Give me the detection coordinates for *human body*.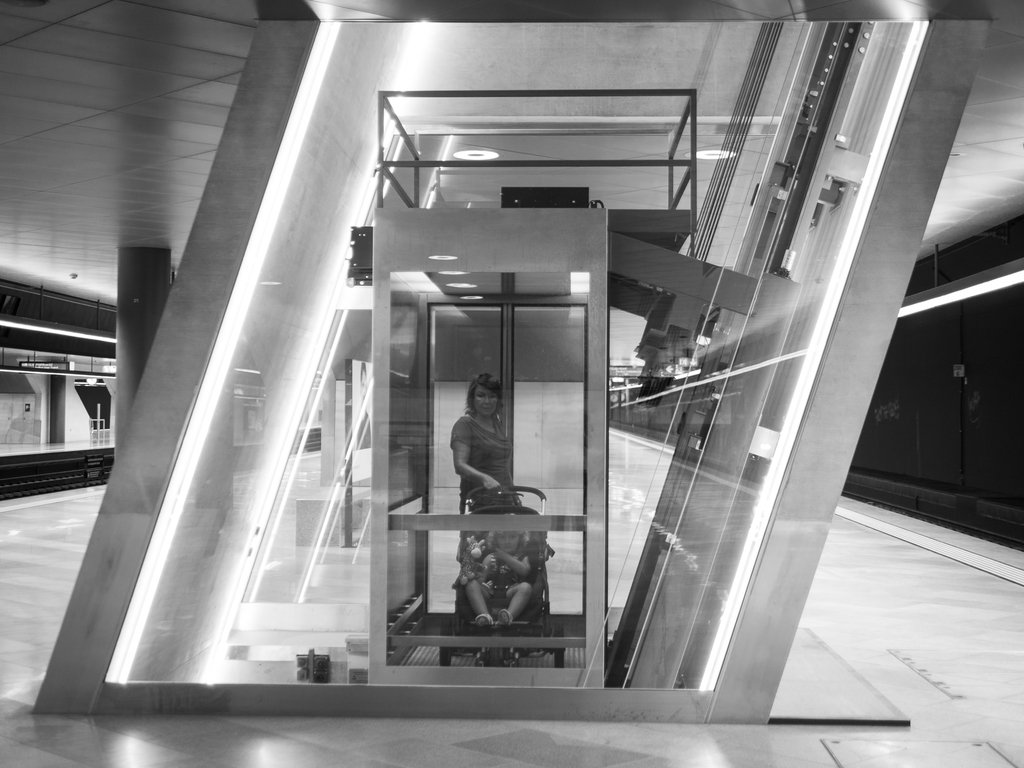
box(464, 522, 533, 625).
